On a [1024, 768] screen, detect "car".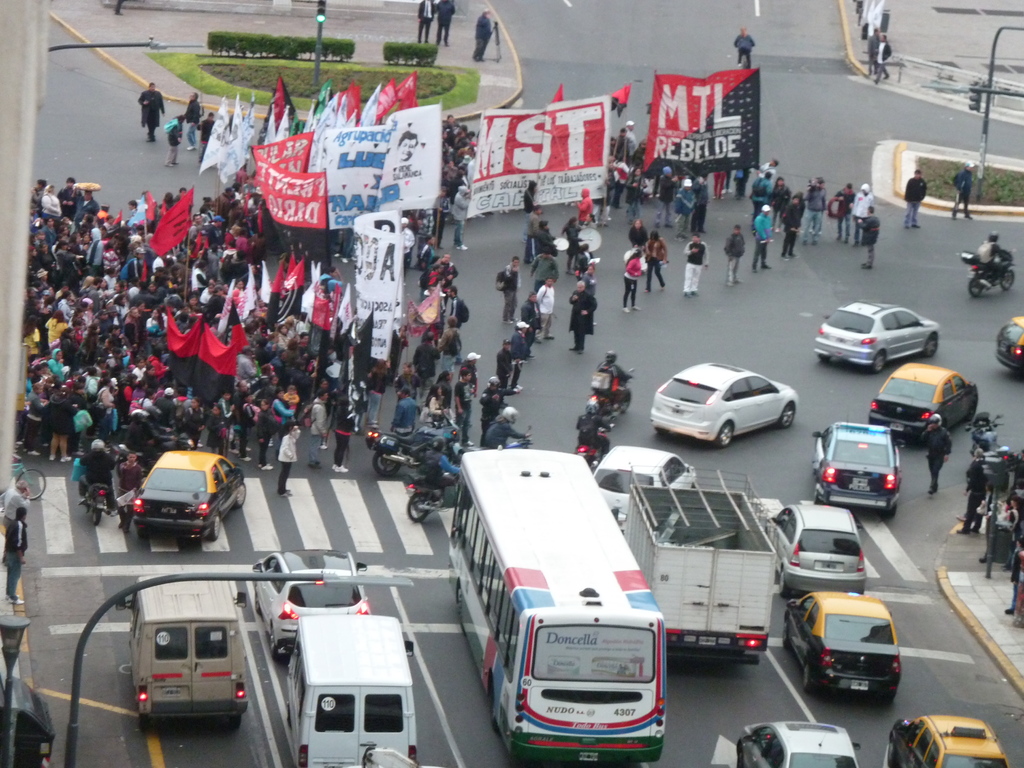
(x1=131, y1=452, x2=248, y2=543).
